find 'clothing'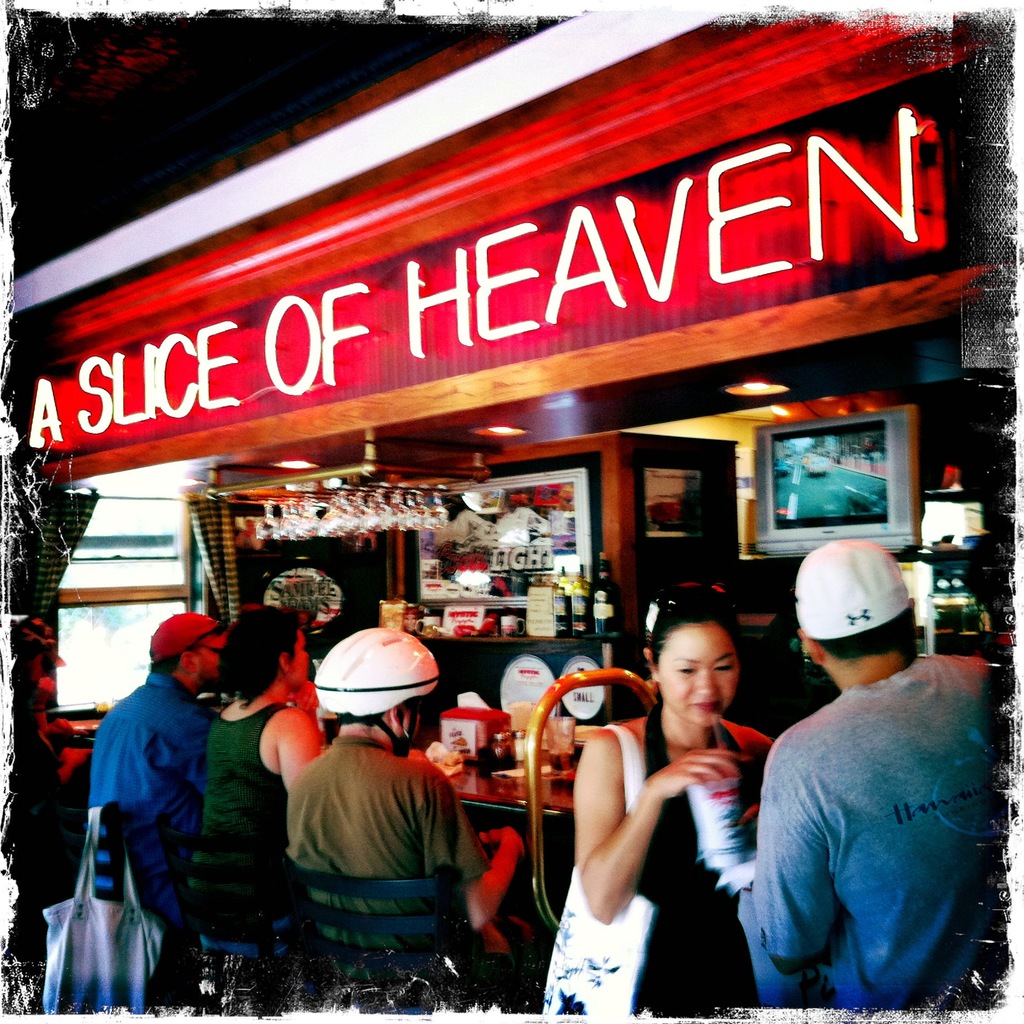
l=758, t=646, r=1023, b=1014
